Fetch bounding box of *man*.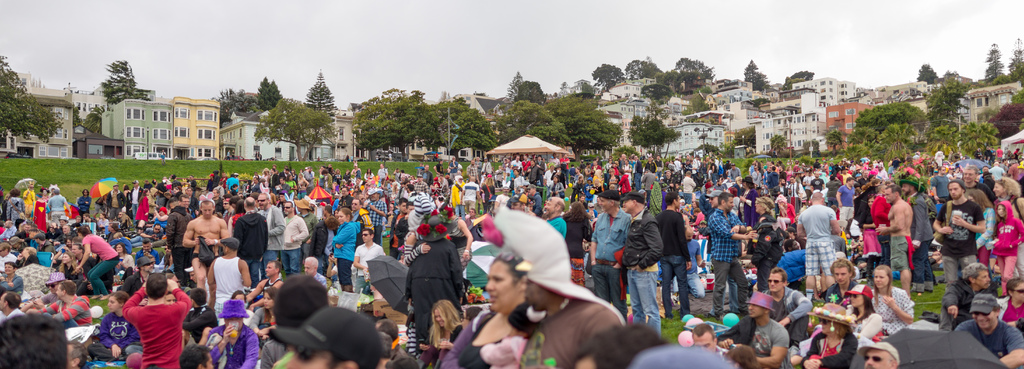
Bbox: (left=52, top=190, right=75, bottom=225).
